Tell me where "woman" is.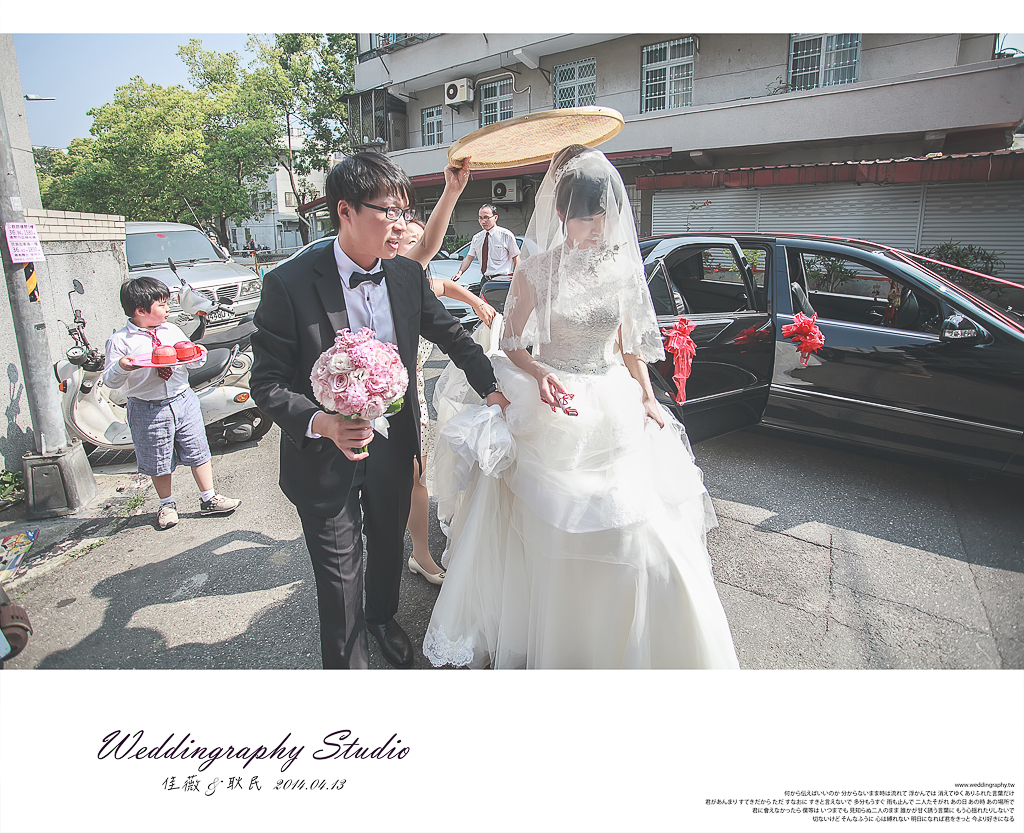
"woman" is at x1=386, y1=150, x2=503, y2=595.
